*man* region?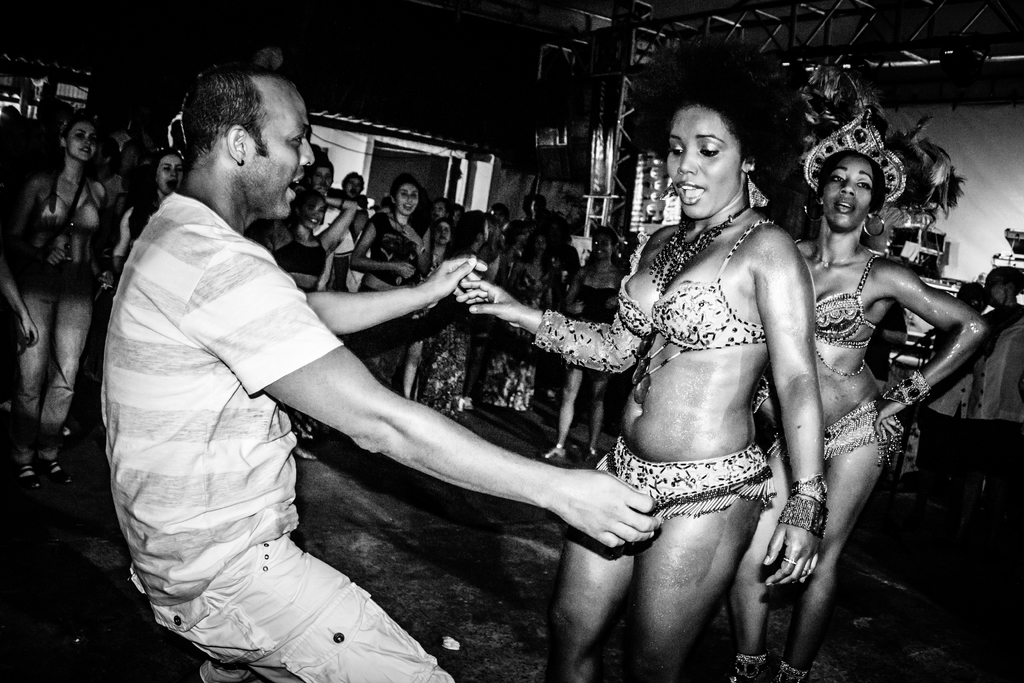
97 56 660 682
